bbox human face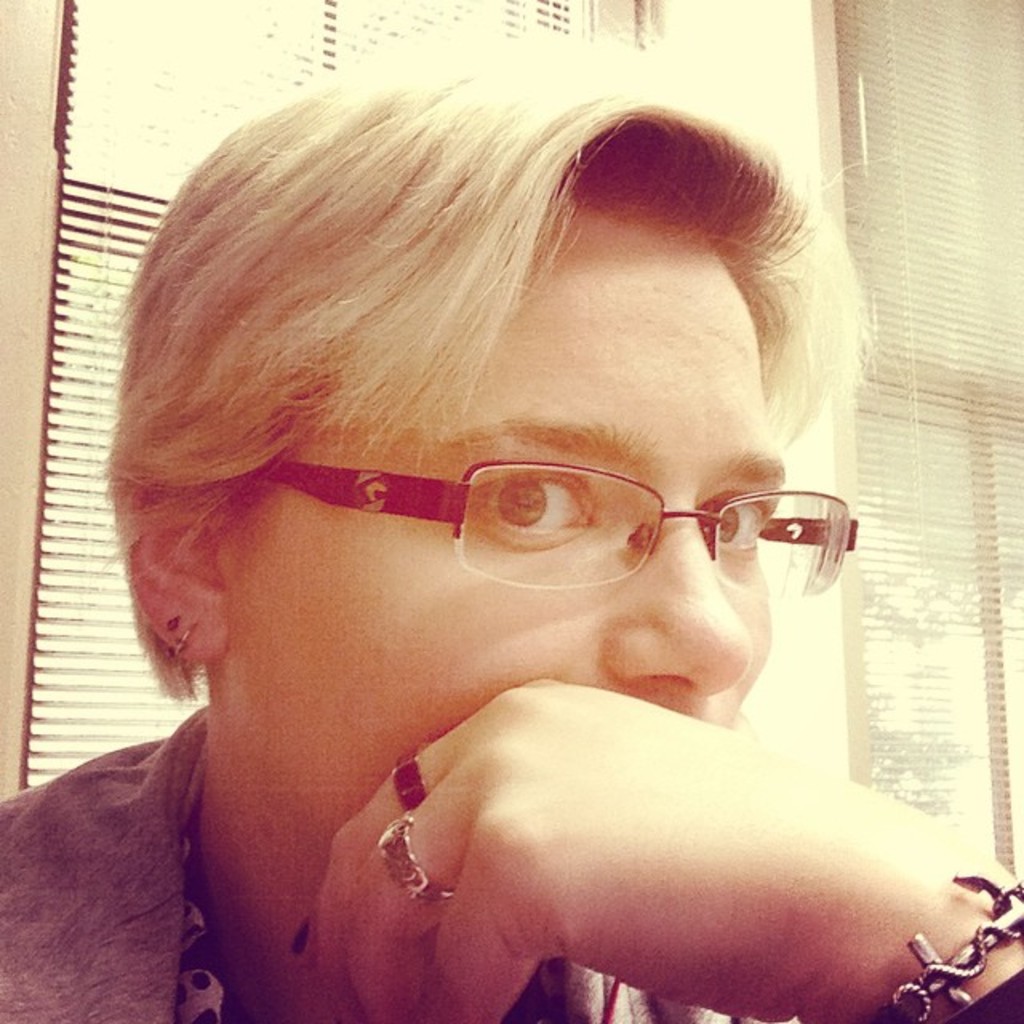
bbox(222, 222, 776, 822)
